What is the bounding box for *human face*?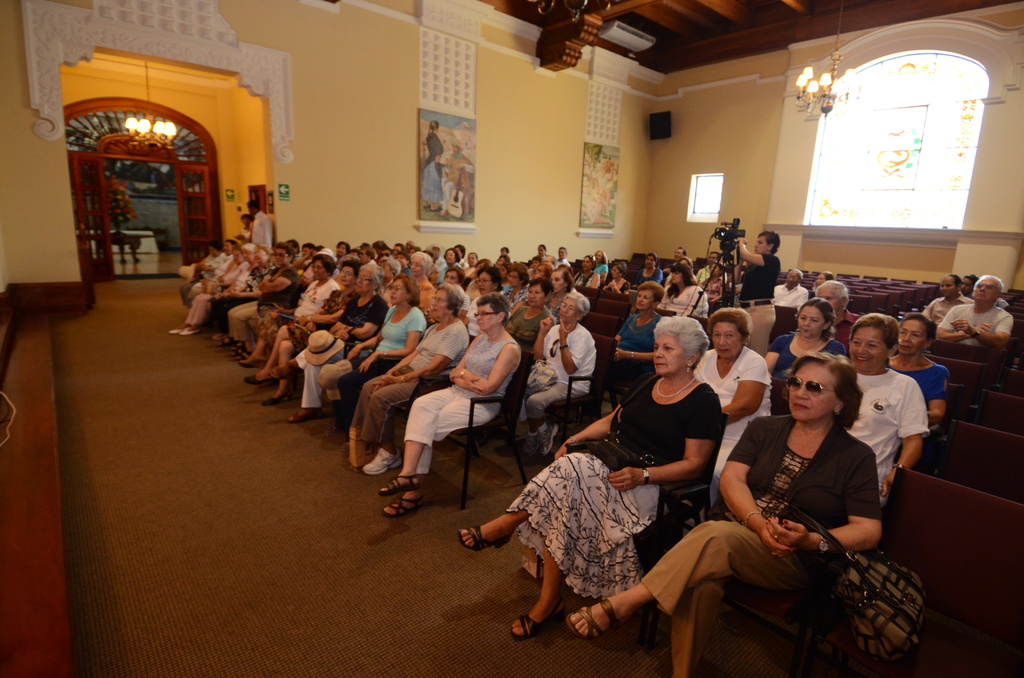
(left=476, top=299, right=500, bottom=330).
